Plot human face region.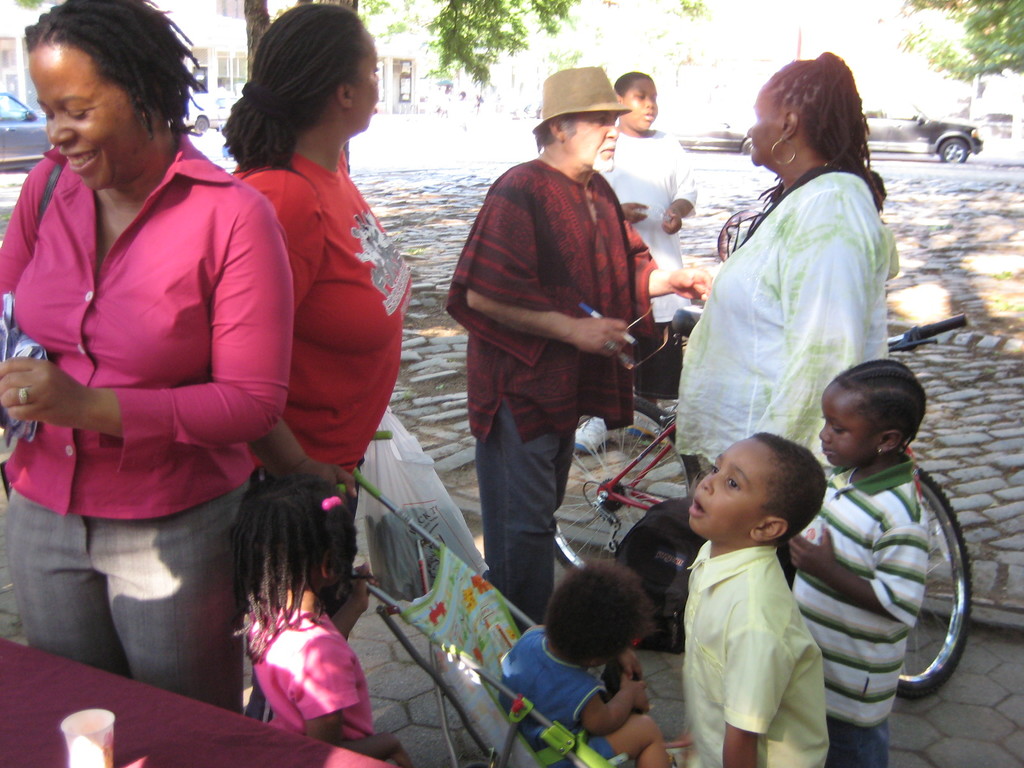
Plotted at select_region(816, 394, 876, 468).
